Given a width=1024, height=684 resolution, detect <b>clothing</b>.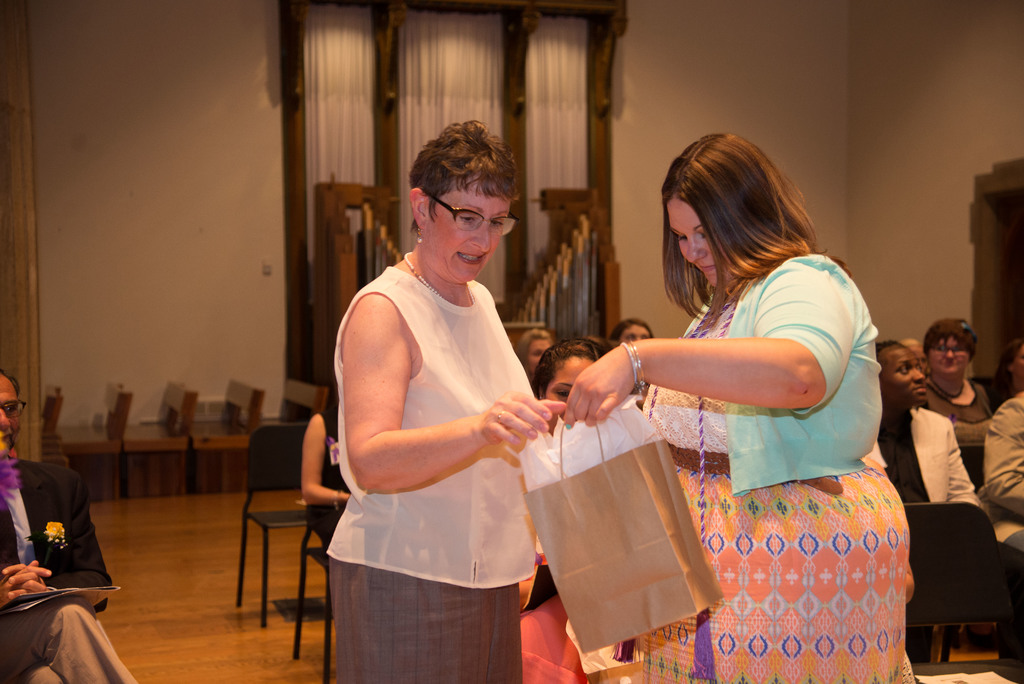
select_region(986, 392, 1023, 555).
